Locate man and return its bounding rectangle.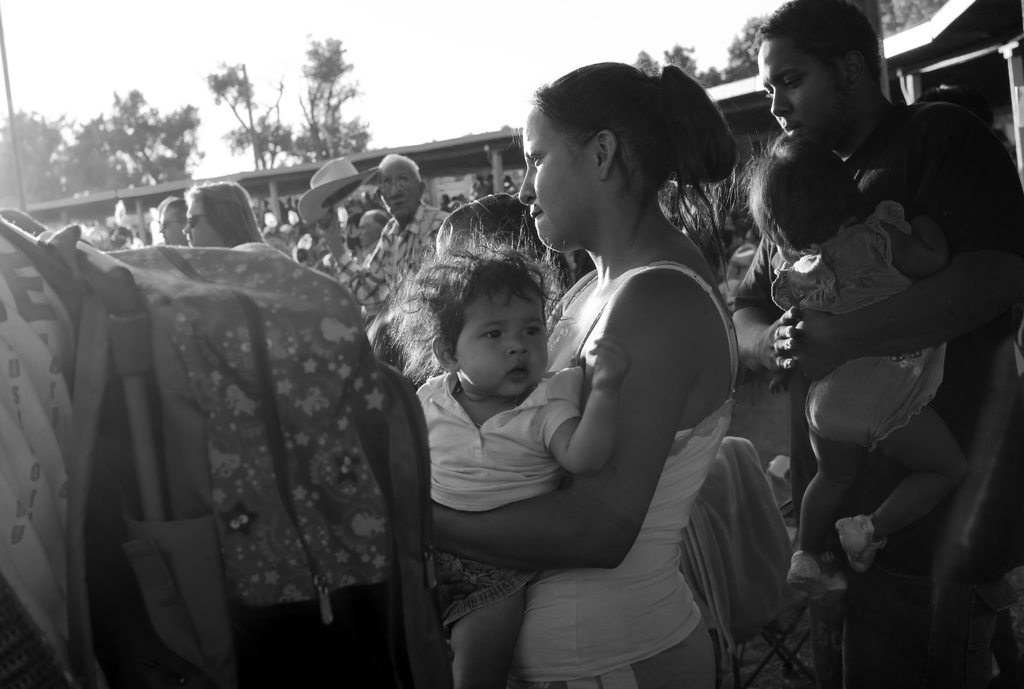
left=351, top=210, right=391, bottom=264.
